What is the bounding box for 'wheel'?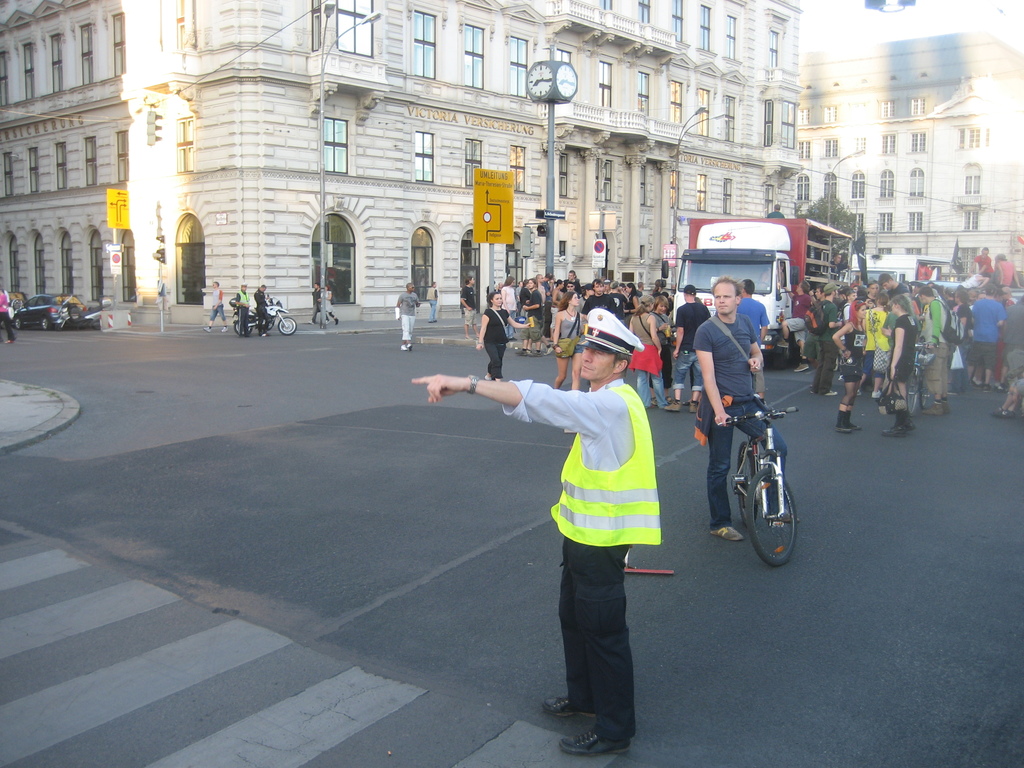
(735,442,760,525).
